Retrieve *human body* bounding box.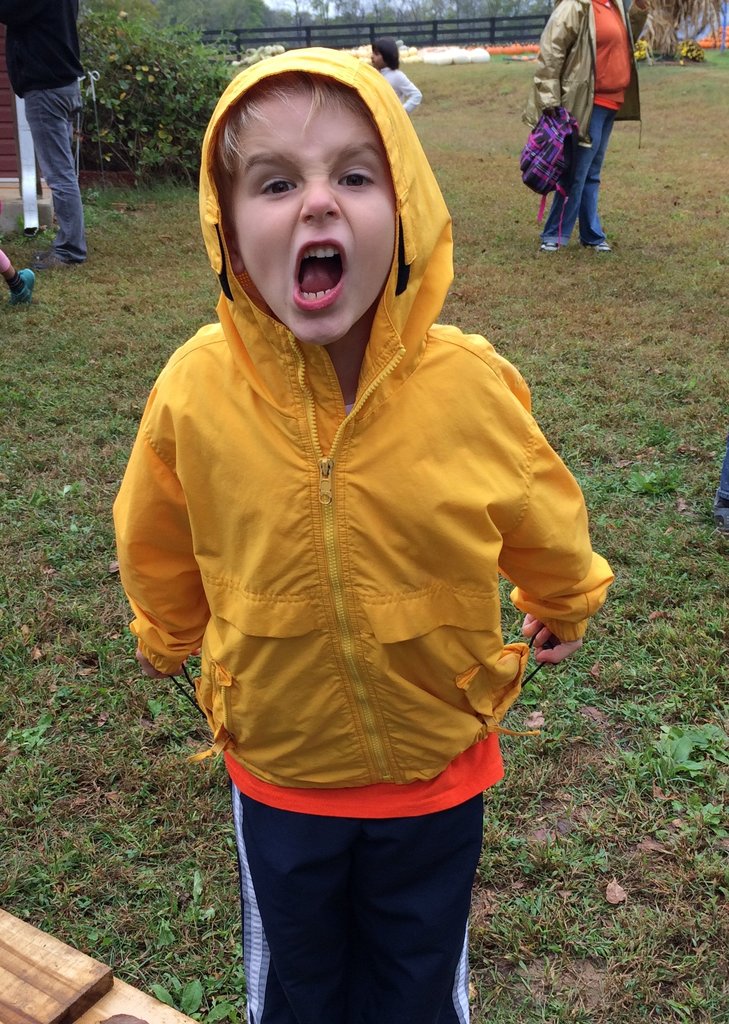
Bounding box: [0, 253, 33, 305].
